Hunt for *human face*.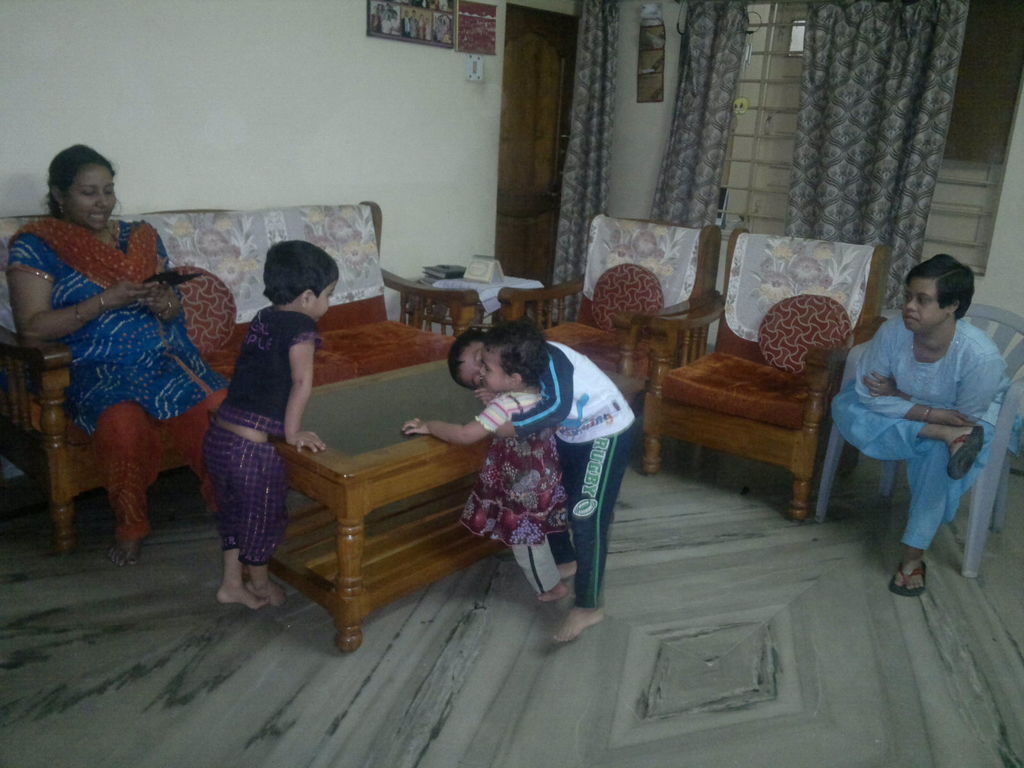
Hunted down at box(478, 345, 511, 395).
